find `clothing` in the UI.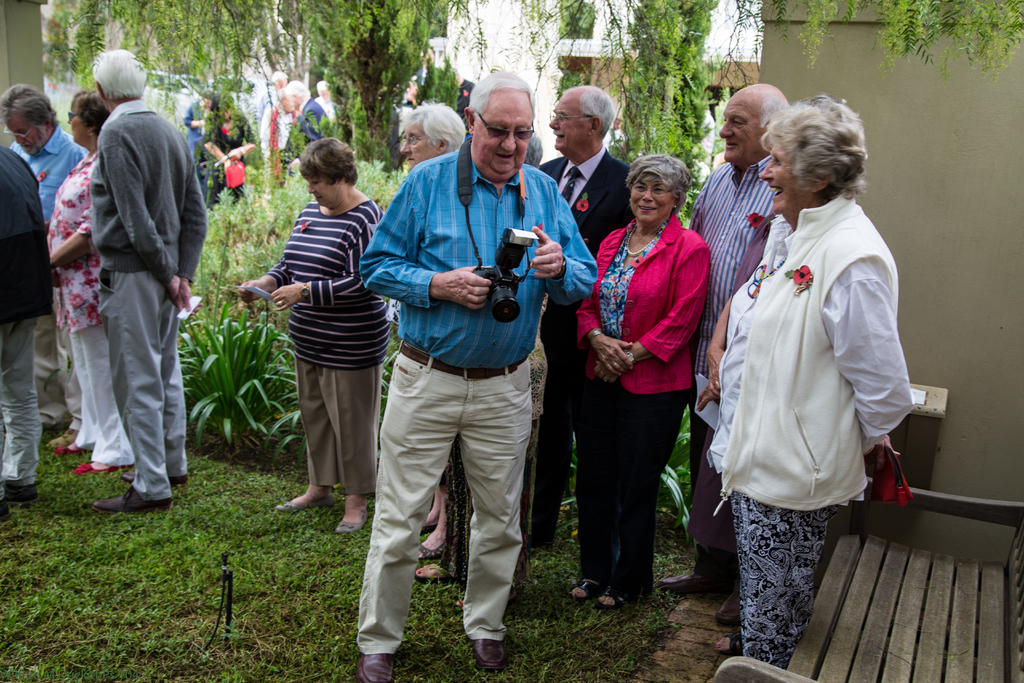
UI element at x1=686 y1=150 x2=778 y2=575.
